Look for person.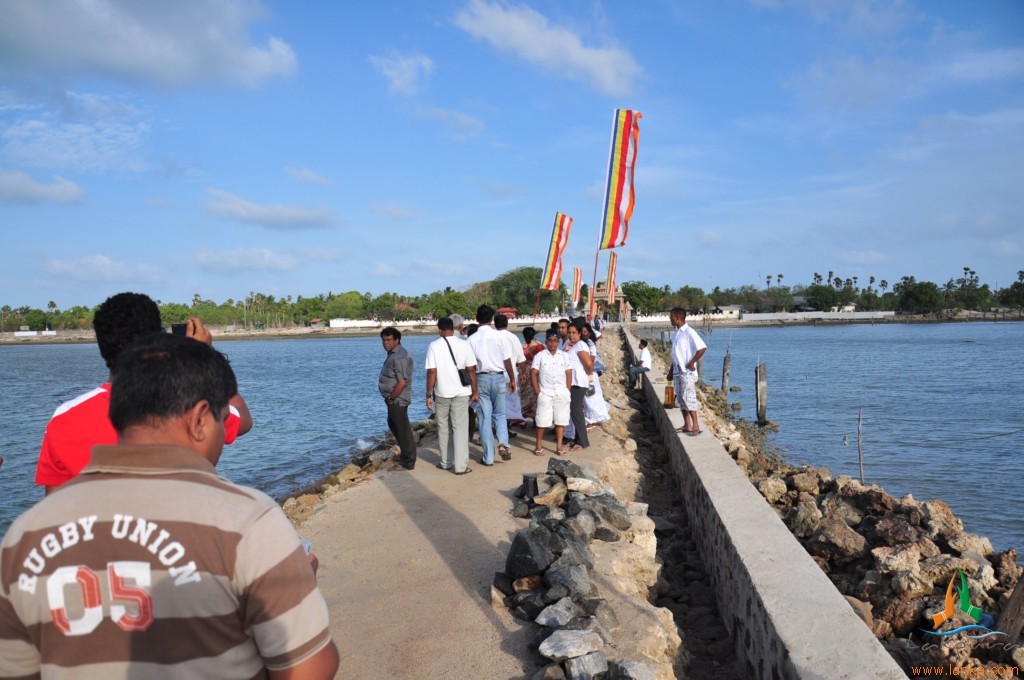
Found: 661,304,710,437.
